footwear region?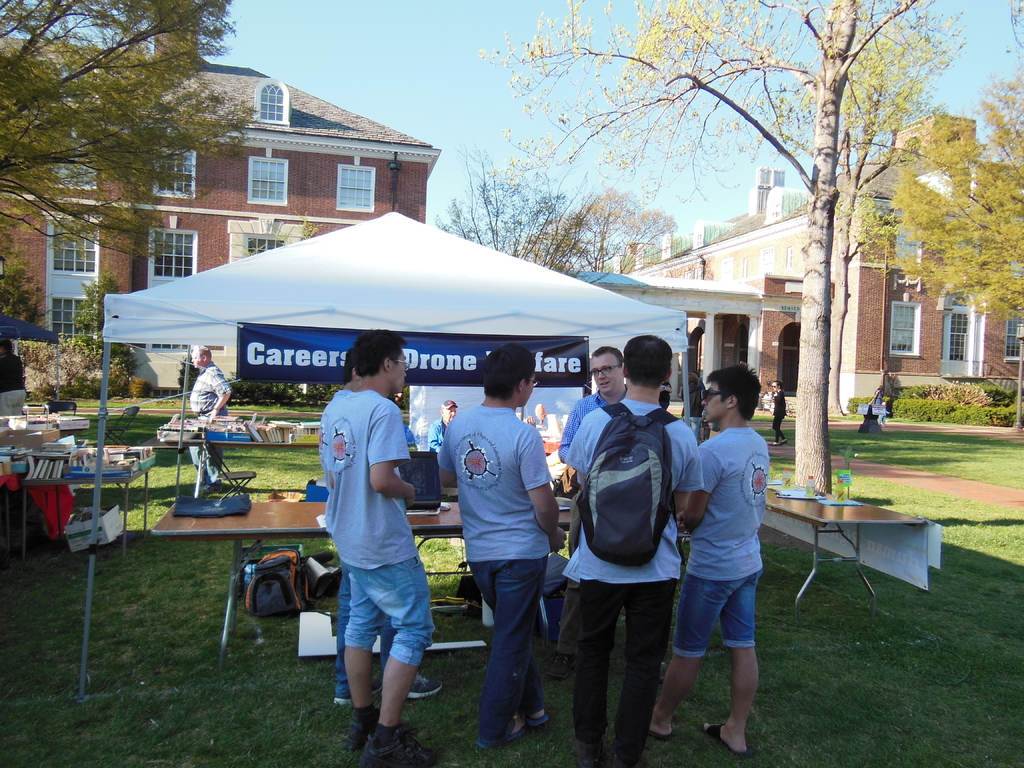
x1=545, y1=657, x2=577, y2=680
